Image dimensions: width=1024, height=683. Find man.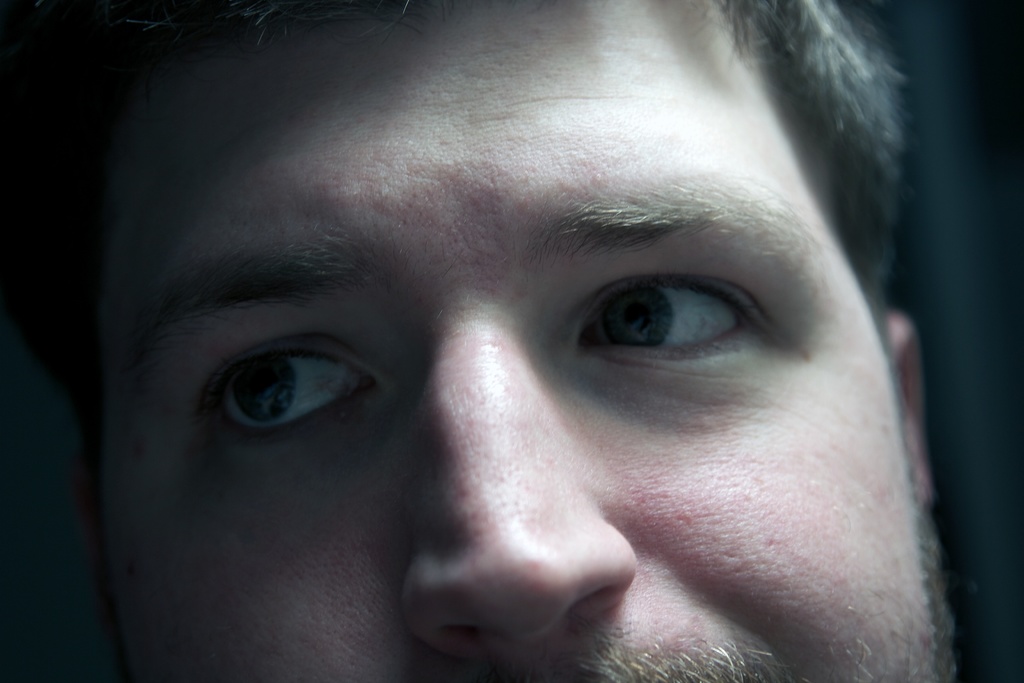
Rect(74, 11, 981, 682).
